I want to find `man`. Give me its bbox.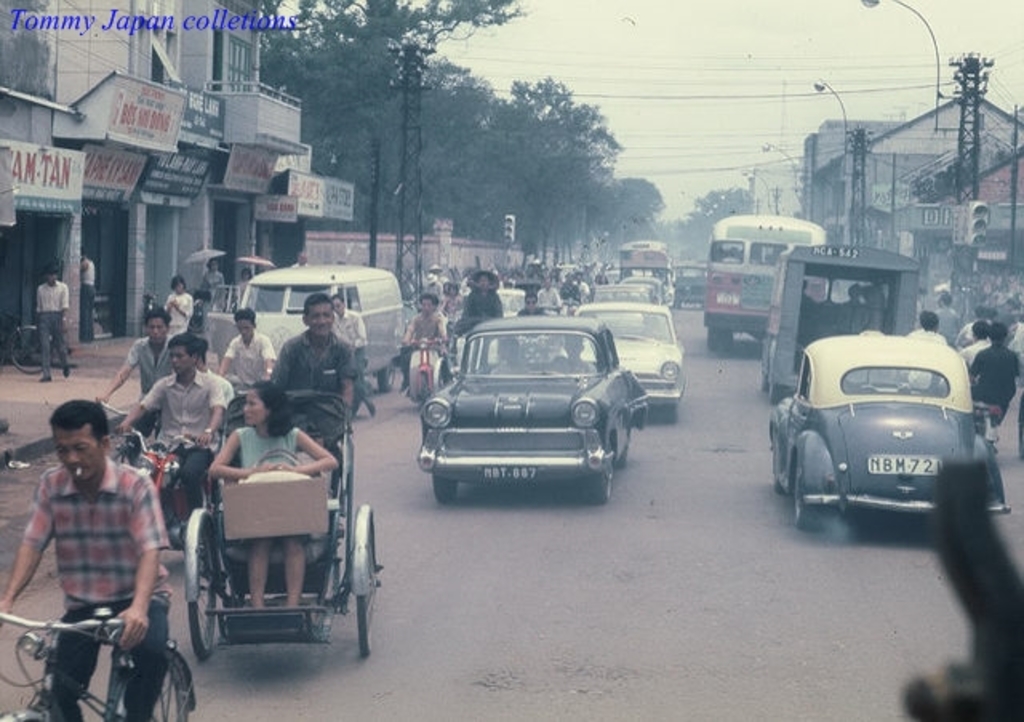
29/261/70/384.
